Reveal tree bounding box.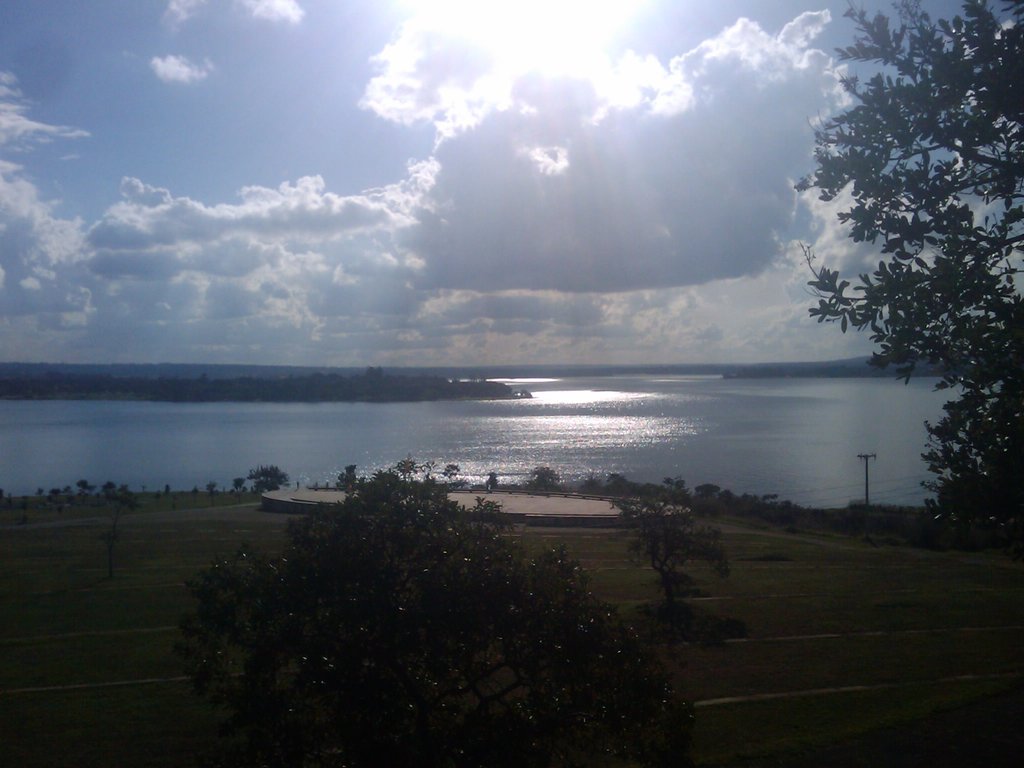
Revealed: x1=372, y1=370, x2=383, y2=381.
